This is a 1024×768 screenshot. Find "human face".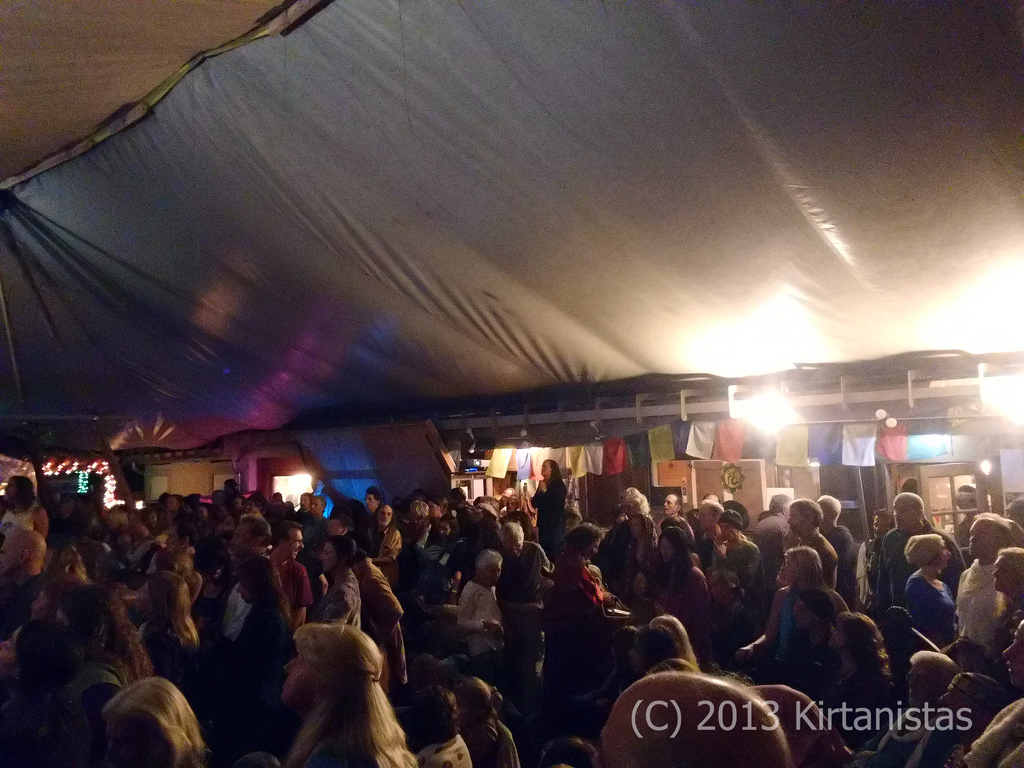
Bounding box: 959, 513, 990, 560.
